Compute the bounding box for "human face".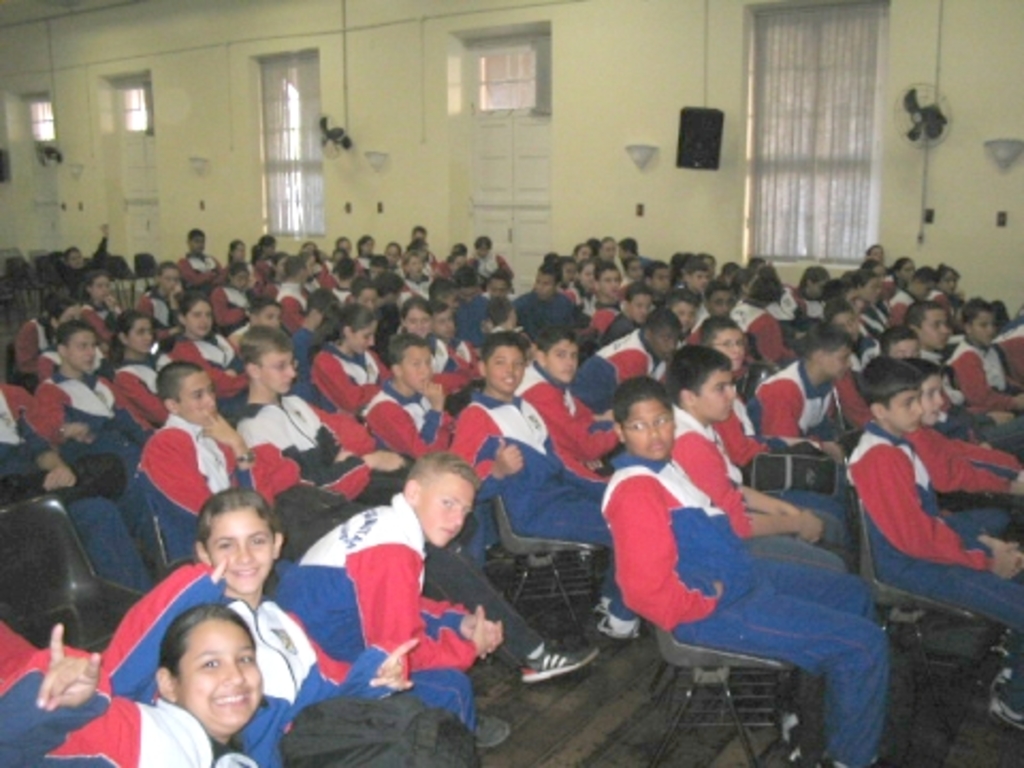
175, 617, 262, 732.
